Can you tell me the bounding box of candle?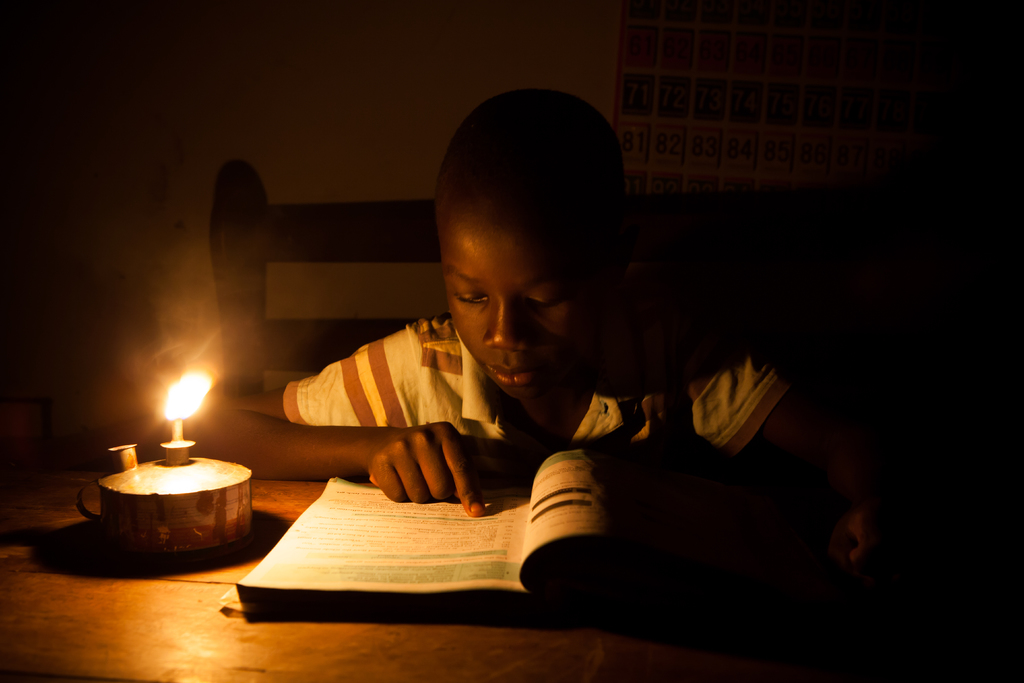
Rect(173, 418, 187, 444).
